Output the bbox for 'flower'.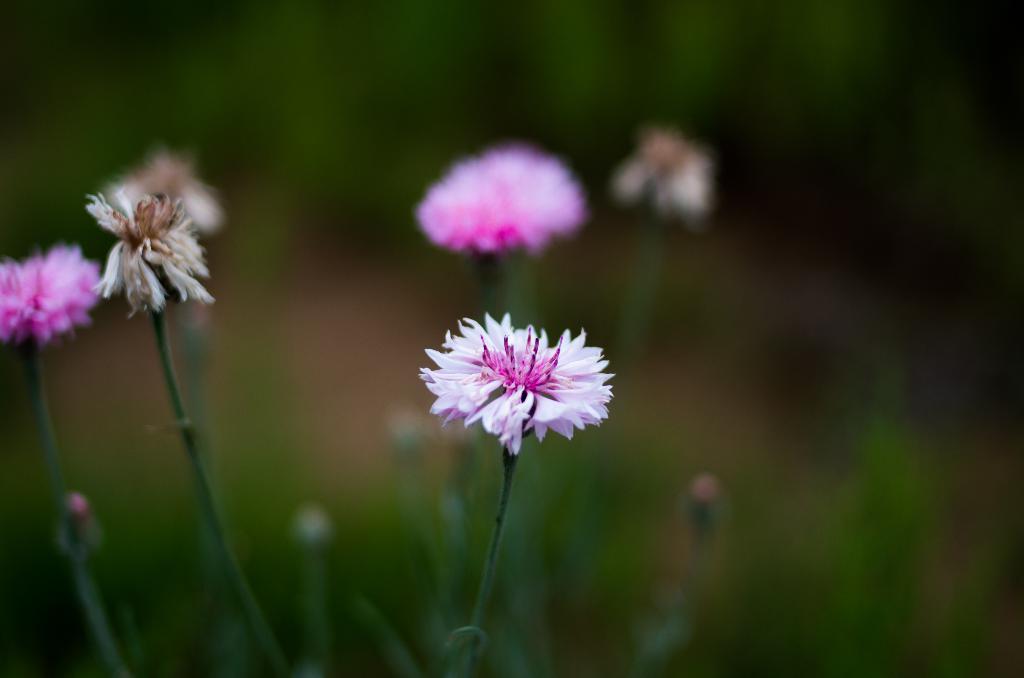
Rect(0, 240, 104, 341).
